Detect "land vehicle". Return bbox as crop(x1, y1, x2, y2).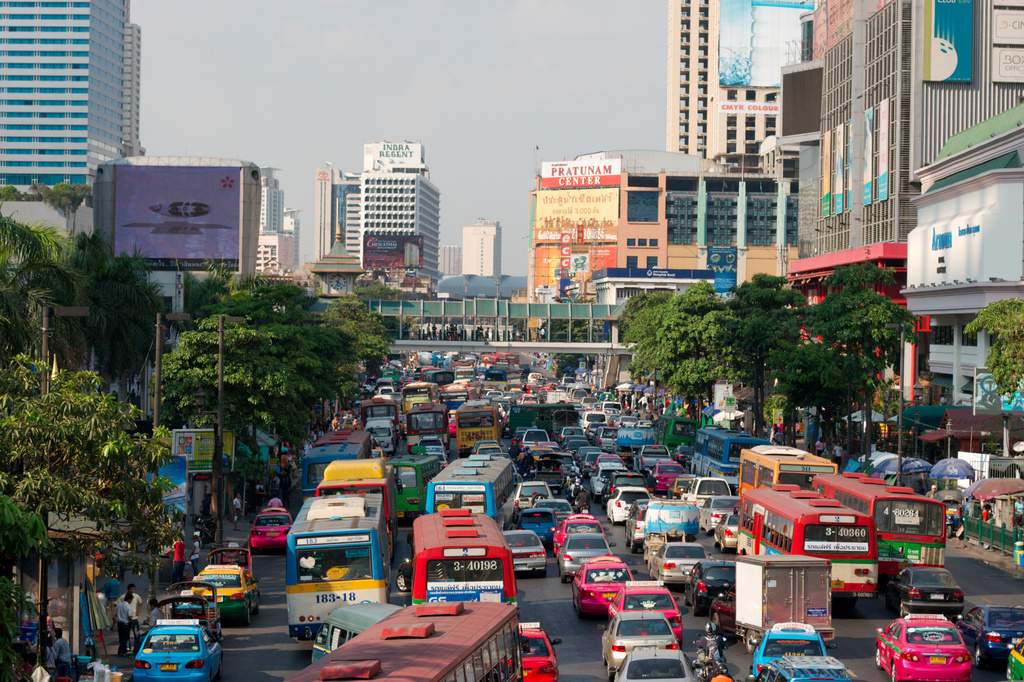
crop(424, 434, 446, 451).
